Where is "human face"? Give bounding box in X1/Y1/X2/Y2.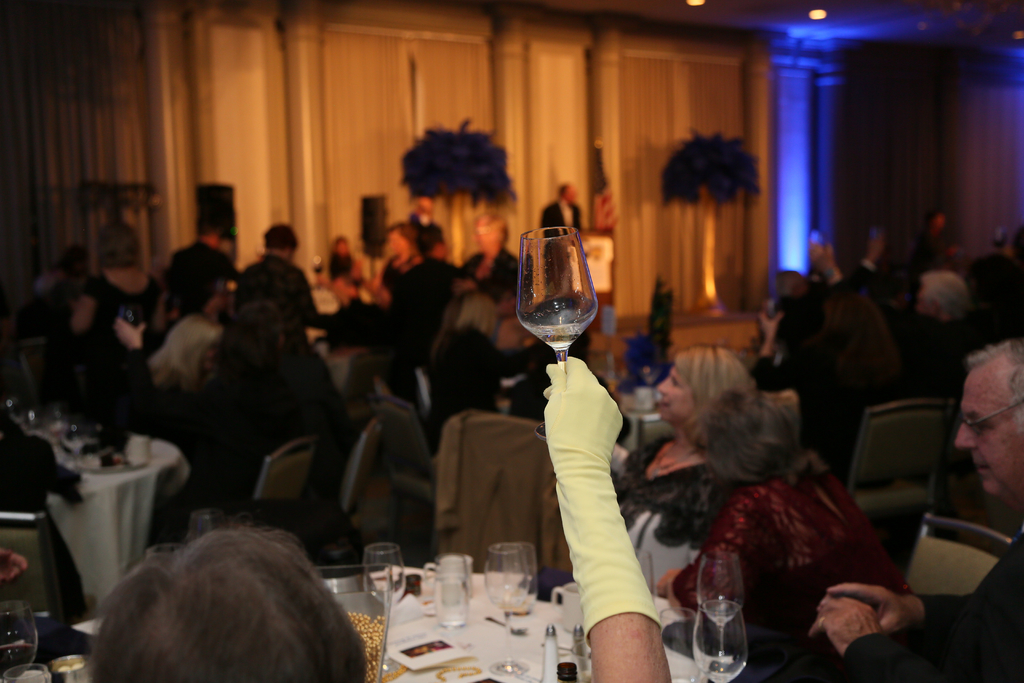
657/366/694/423.
